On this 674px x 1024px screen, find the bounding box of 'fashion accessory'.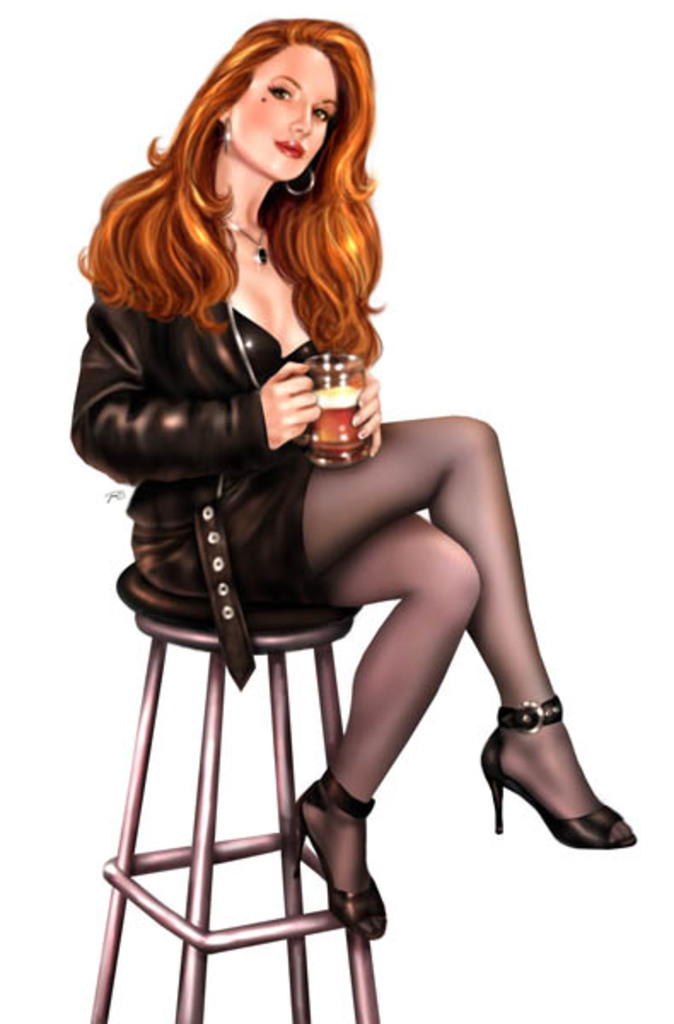
Bounding box: <bbox>230, 222, 264, 263</bbox>.
